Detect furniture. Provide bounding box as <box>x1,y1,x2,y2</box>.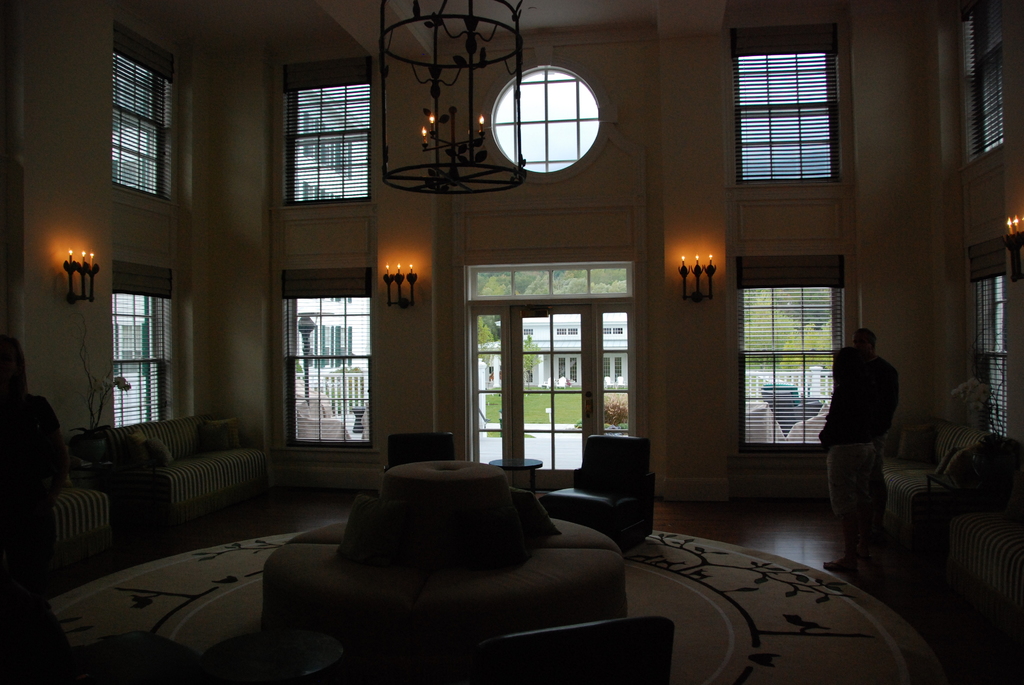
<box>463,611,674,684</box>.
